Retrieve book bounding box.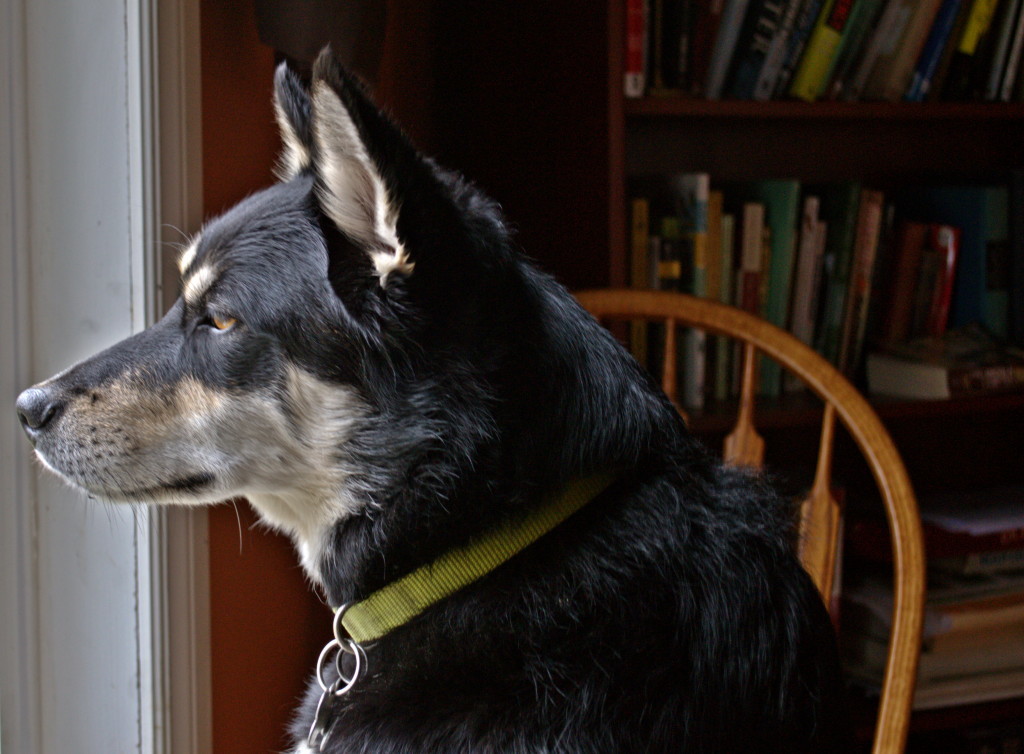
Bounding box: (left=823, top=190, right=863, bottom=368).
